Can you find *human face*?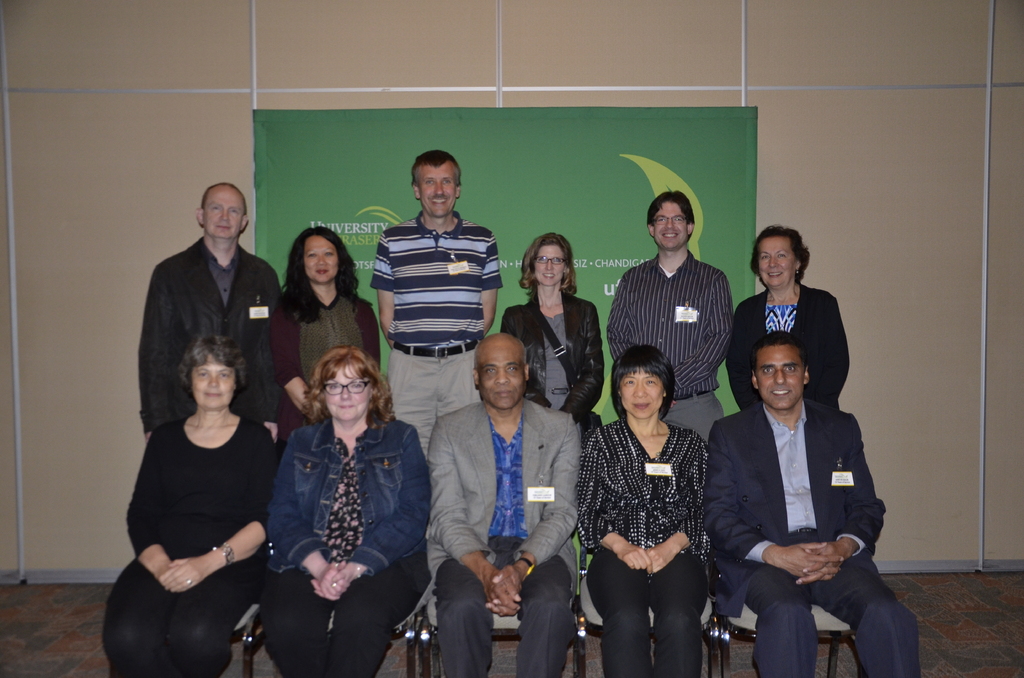
Yes, bounding box: box=[478, 351, 527, 411].
